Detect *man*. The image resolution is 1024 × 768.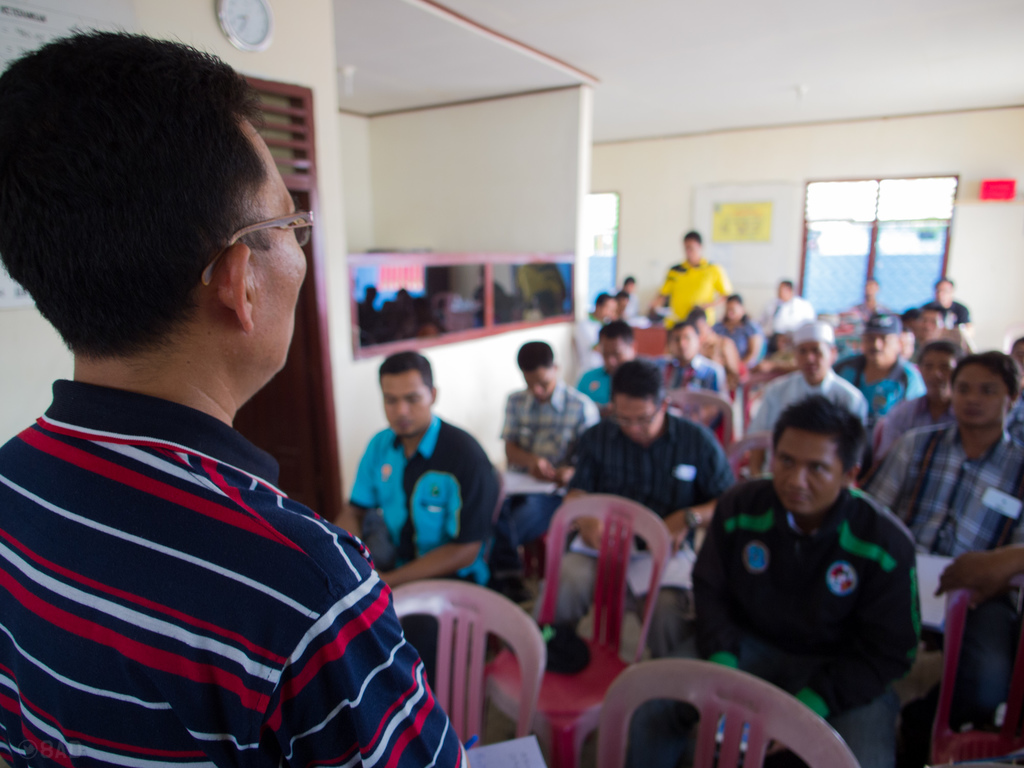
(615, 288, 636, 321).
